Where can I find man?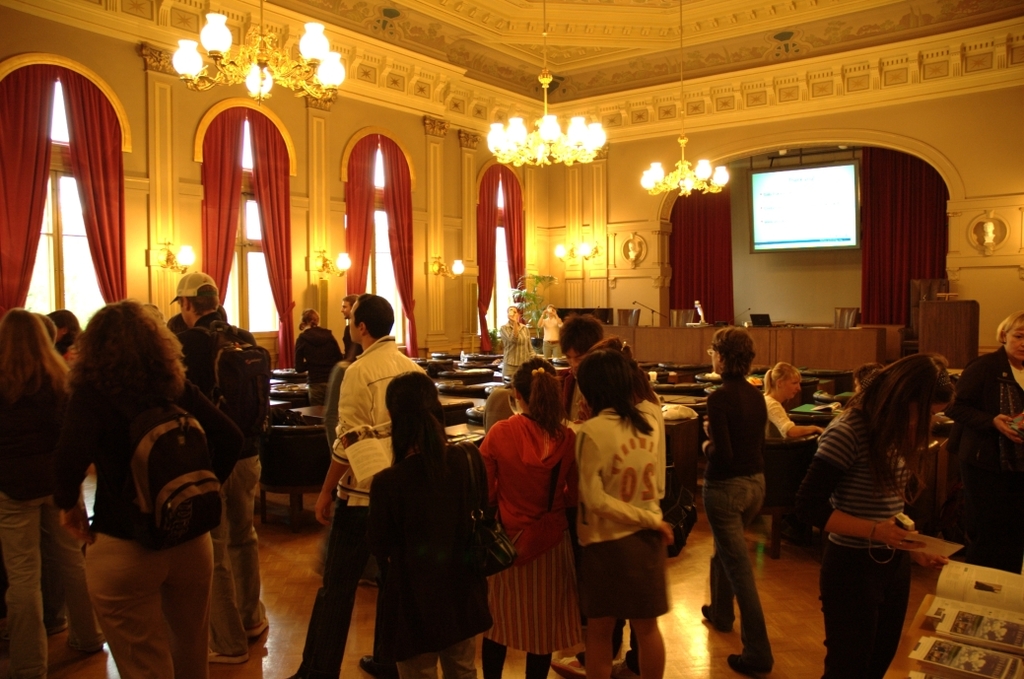
You can find it at 289, 293, 428, 678.
